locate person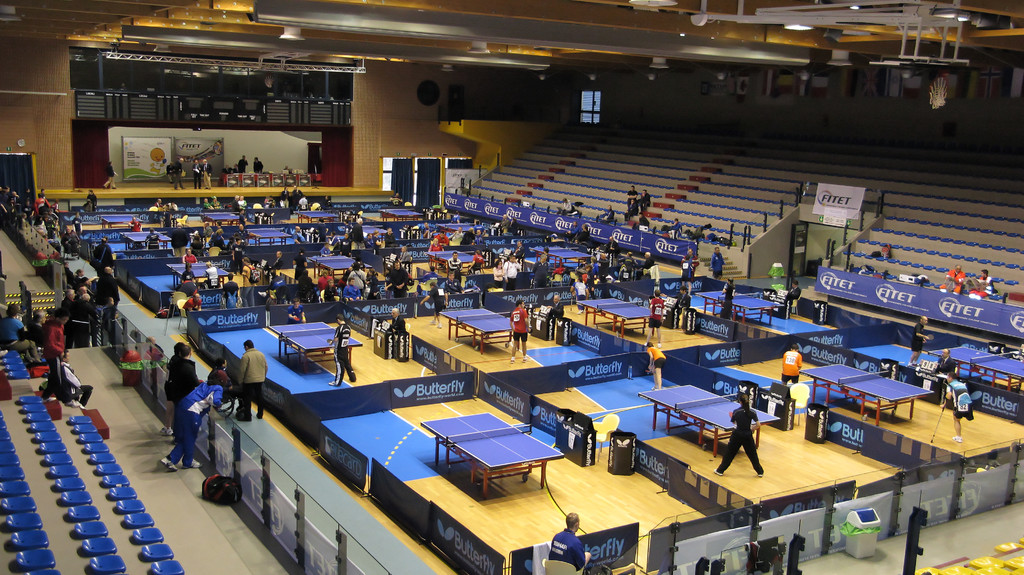
[left=542, top=291, right=561, bottom=321]
